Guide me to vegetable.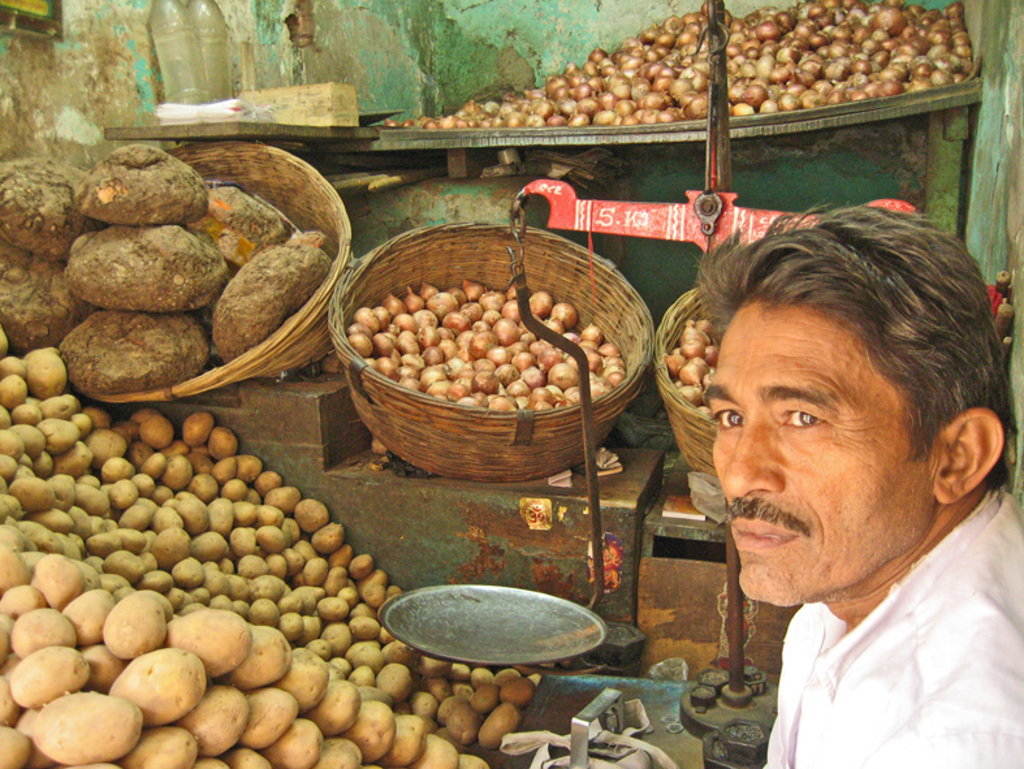
Guidance: <box>319,601,350,618</box>.
